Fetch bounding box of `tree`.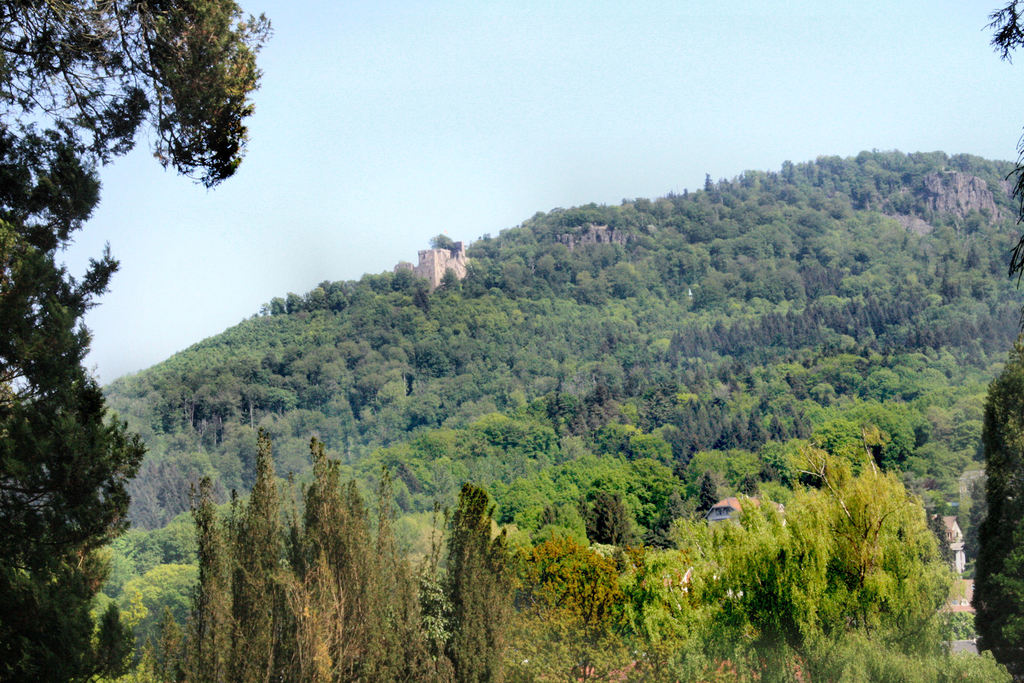
Bbox: (left=0, top=1, right=257, bottom=678).
